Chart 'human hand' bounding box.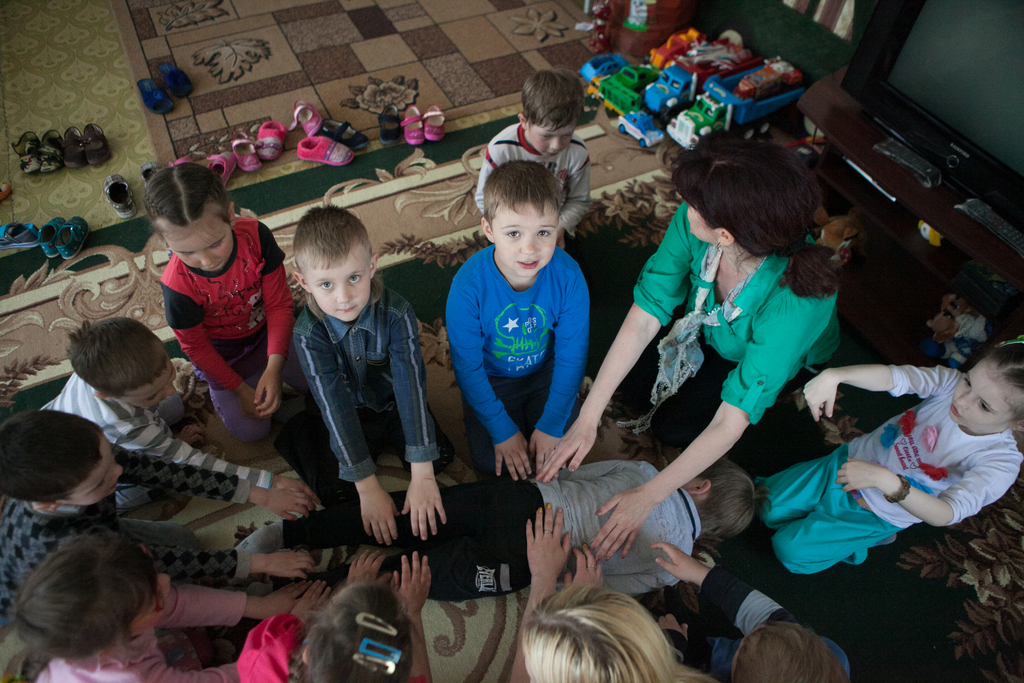
Charted: [536,418,597,483].
